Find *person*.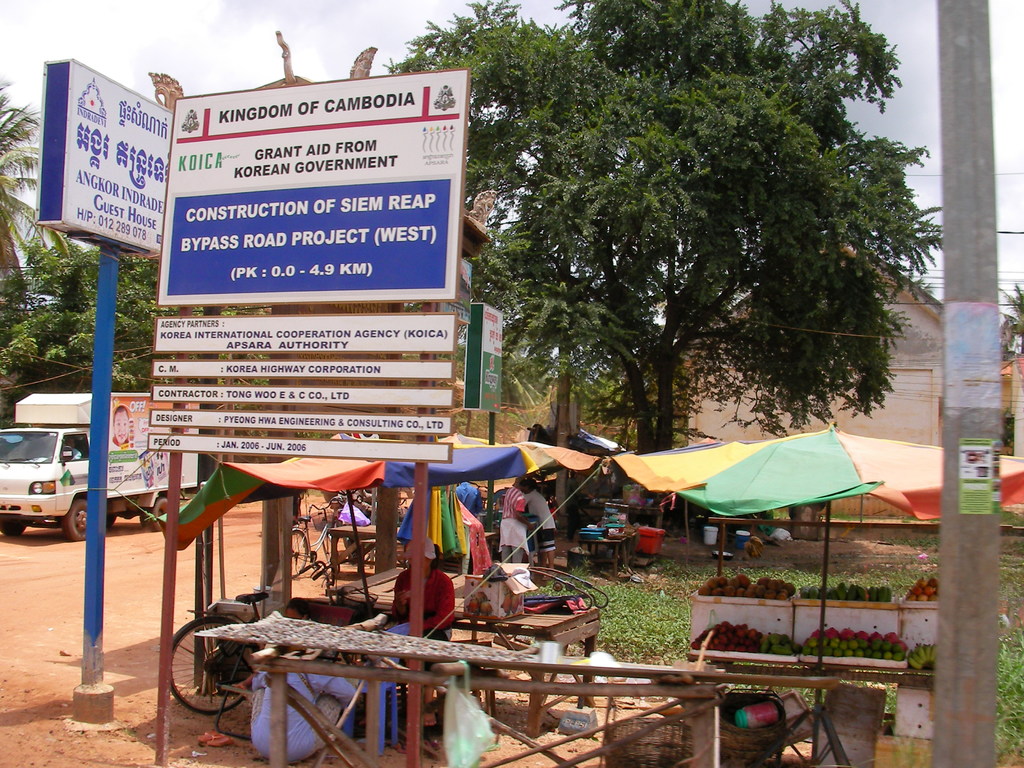
(left=341, top=532, right=452, bottom=730).
